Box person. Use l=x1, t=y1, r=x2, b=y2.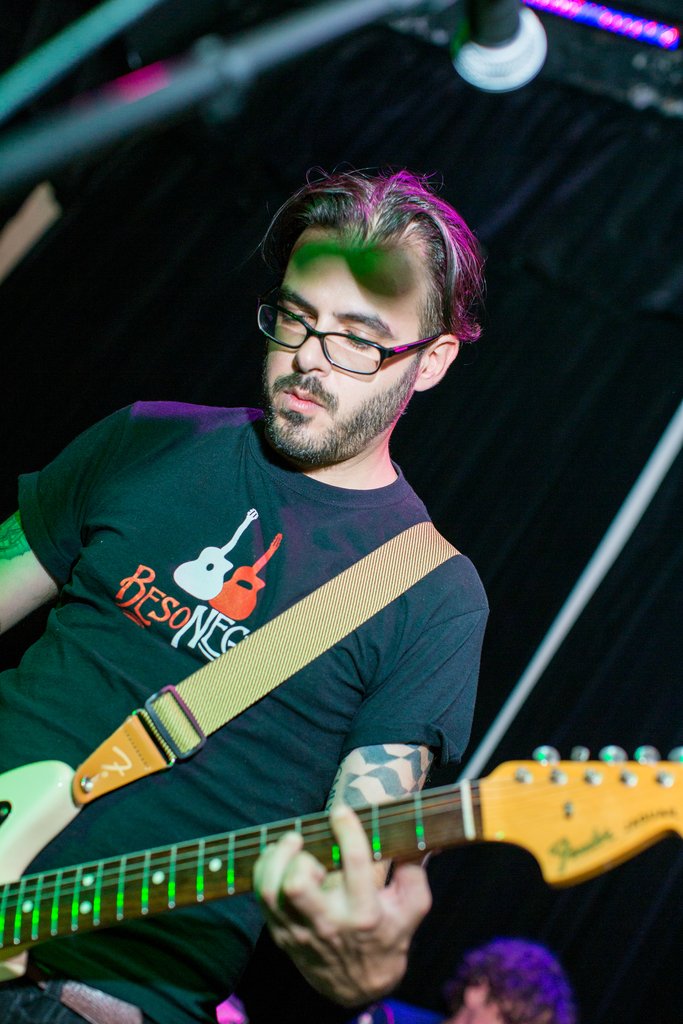
l=458, t=941, r=572, b=1023.
